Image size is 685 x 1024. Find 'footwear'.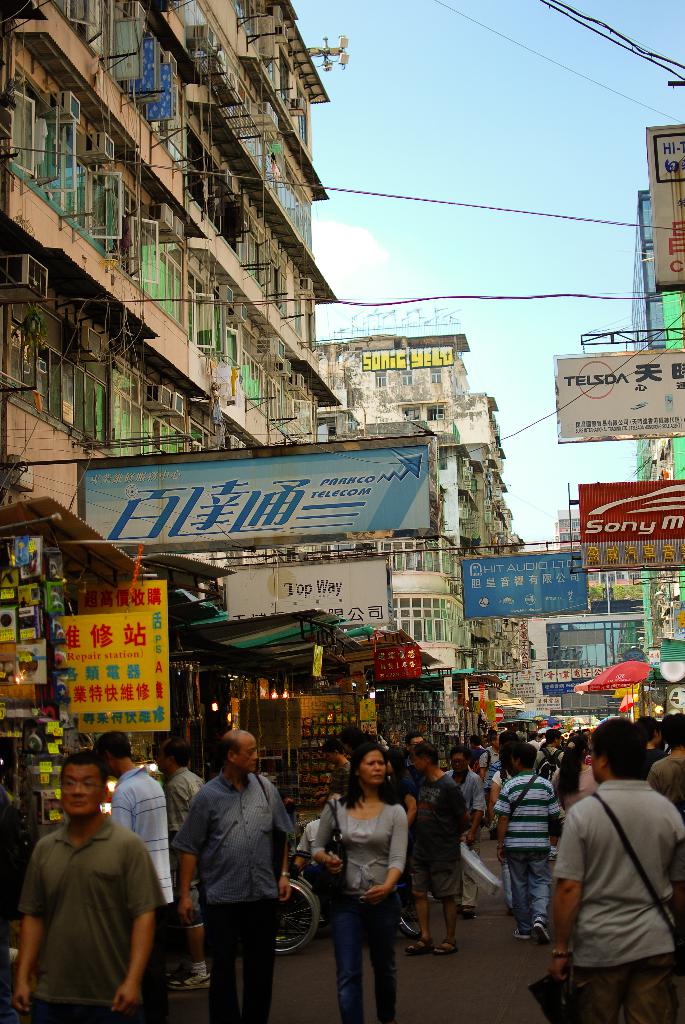
[512,927,533,945].
